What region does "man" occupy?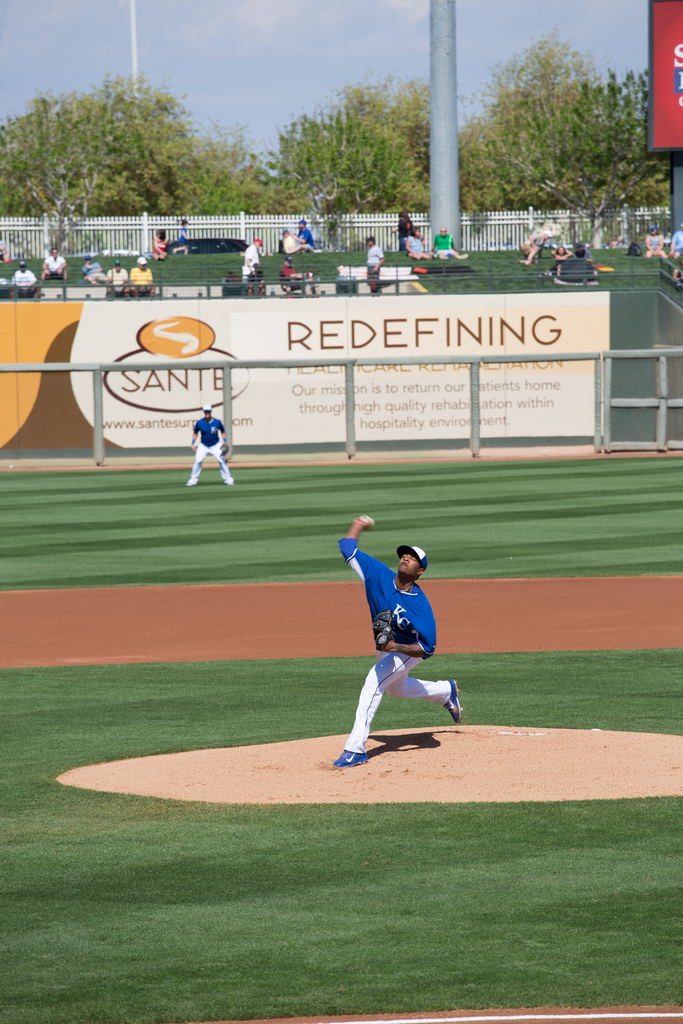
[left=106, top=260, right=129, bottom=297].
